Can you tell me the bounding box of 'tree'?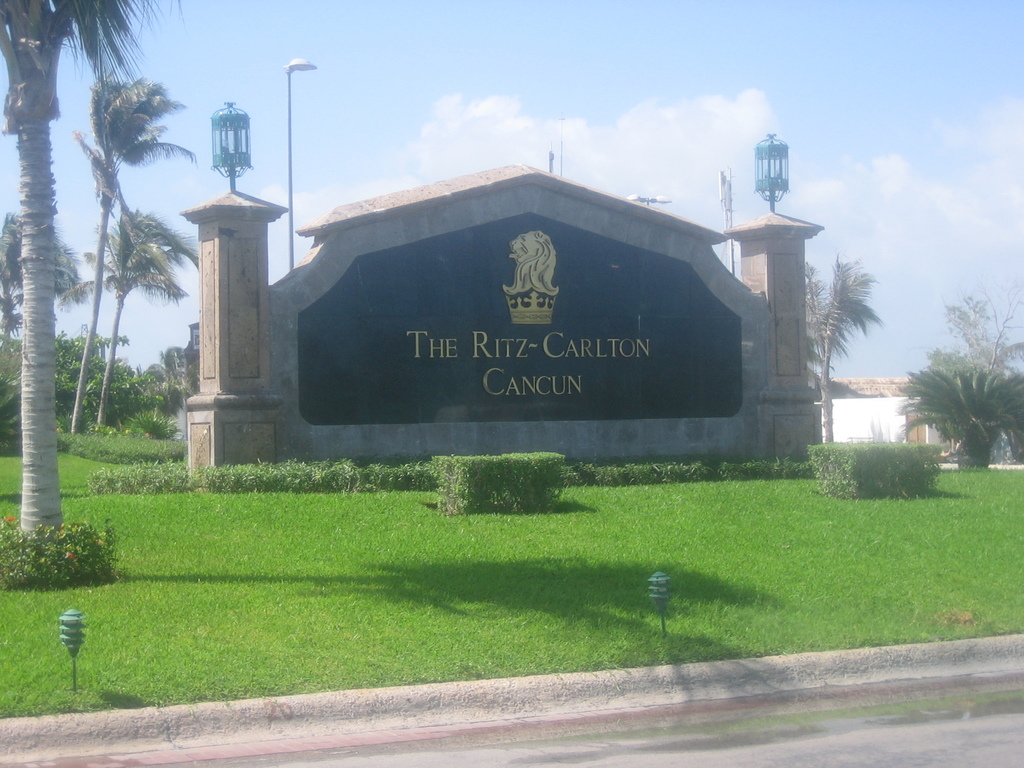
crop(0, 319, 163, 452).
